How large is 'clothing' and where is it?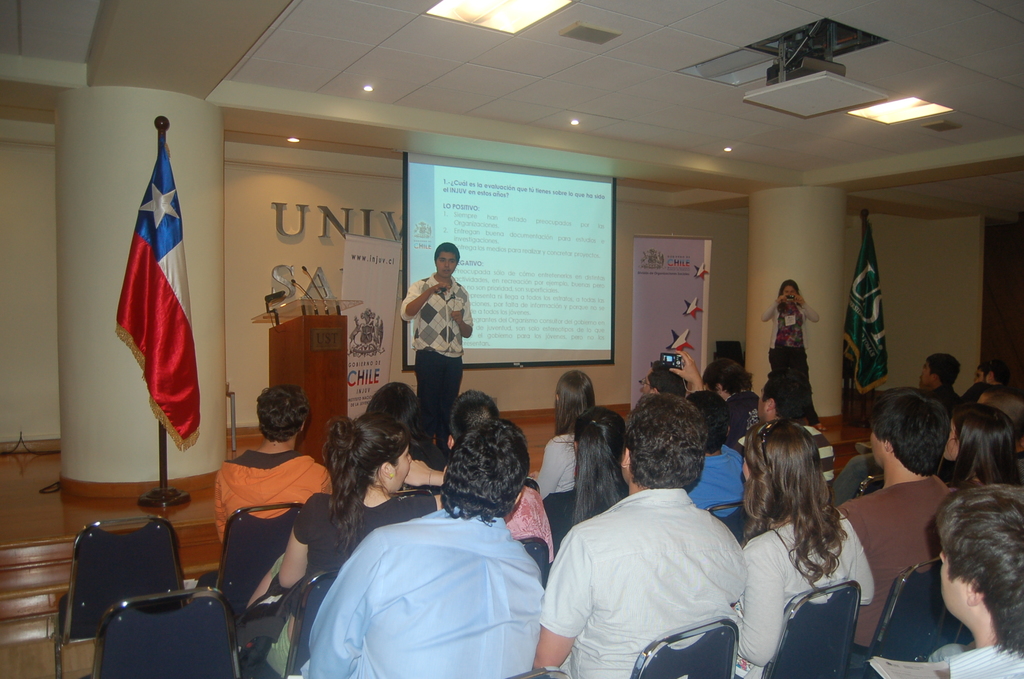
Bounding box: bbox=[760, 302, 819, 348].
